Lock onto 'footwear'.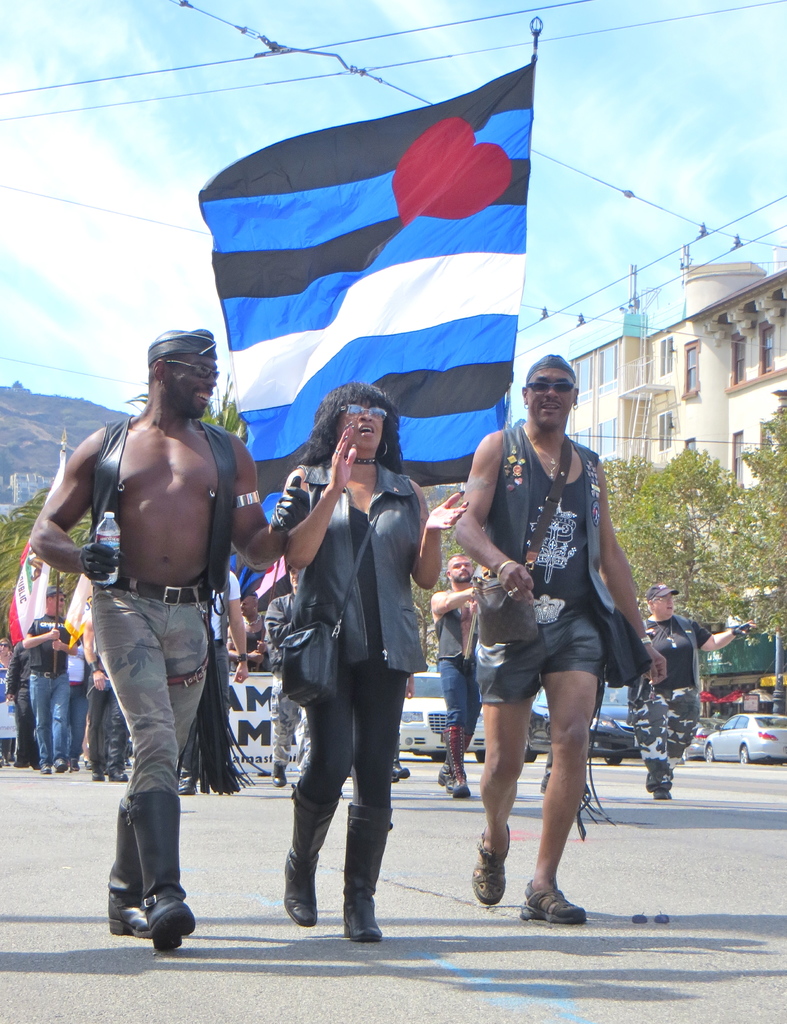
Locked: (517, 877, 585, 923).
